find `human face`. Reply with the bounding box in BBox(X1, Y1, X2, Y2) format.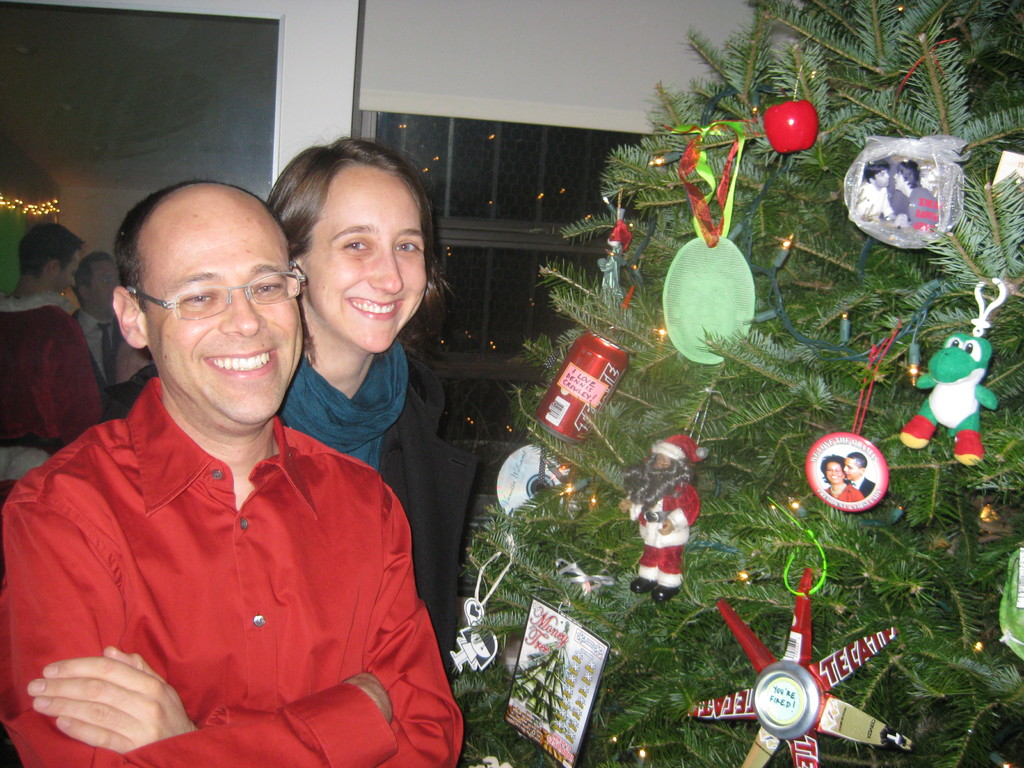
BBox(92, 260, 128, 312).
